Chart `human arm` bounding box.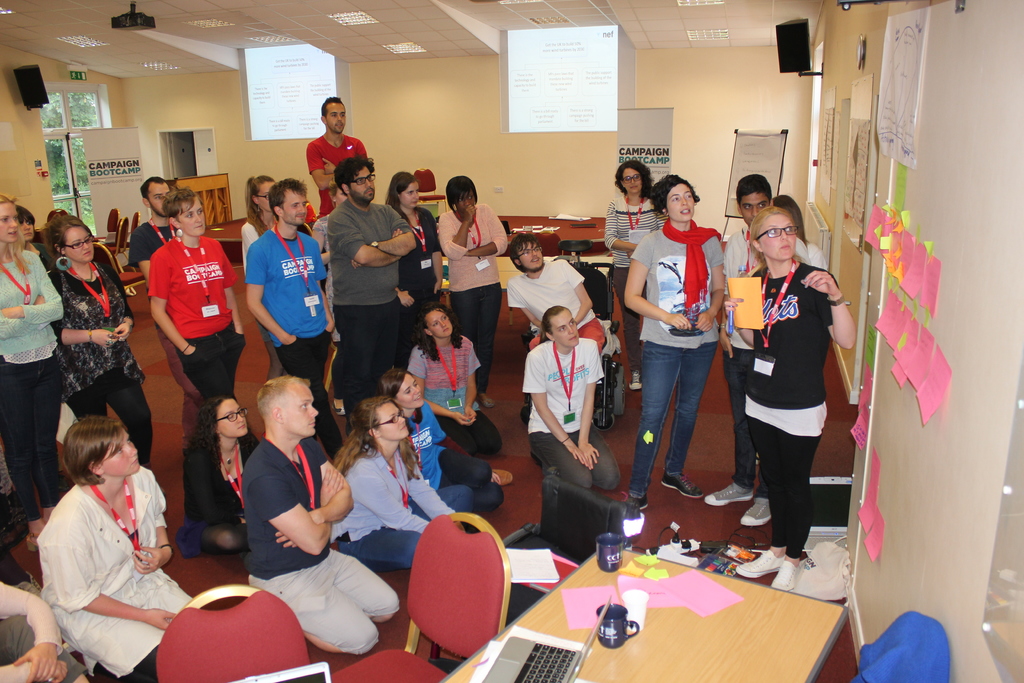
Charted: [188, 460, 247, 523].
